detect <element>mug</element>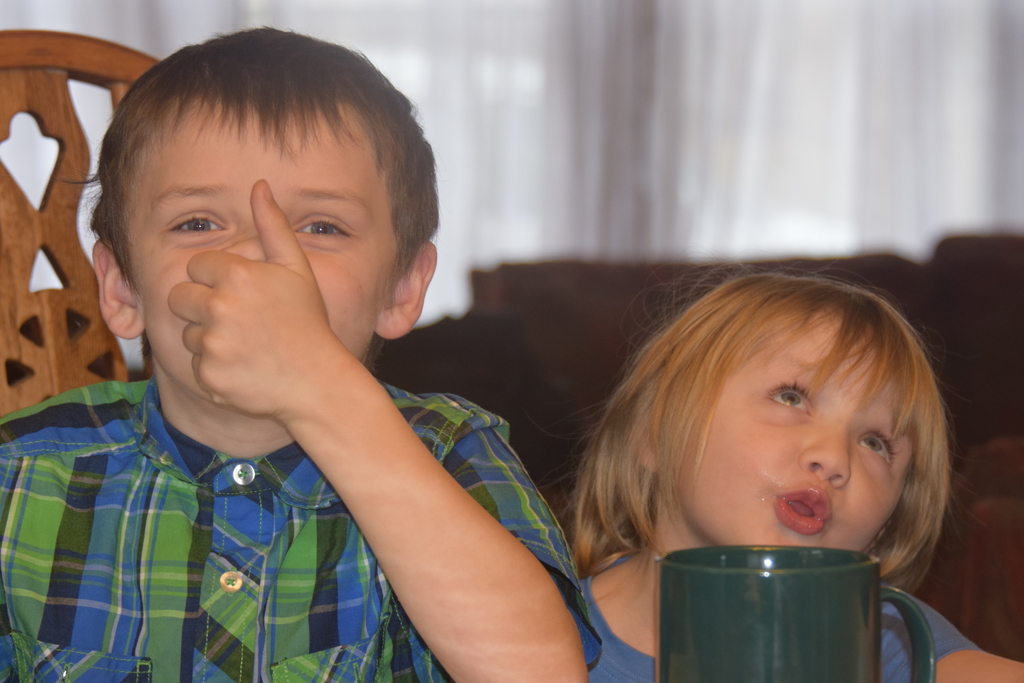
<box>653,543,942,682</box>
